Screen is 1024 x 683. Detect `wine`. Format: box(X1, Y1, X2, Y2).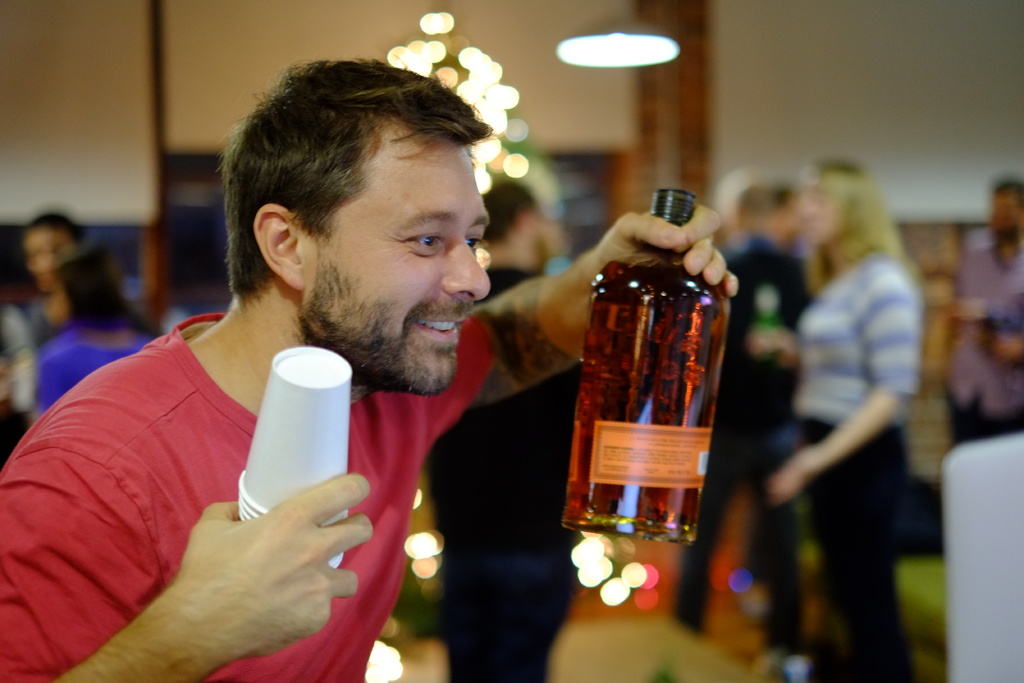
box(560, 192, 735, 541).
